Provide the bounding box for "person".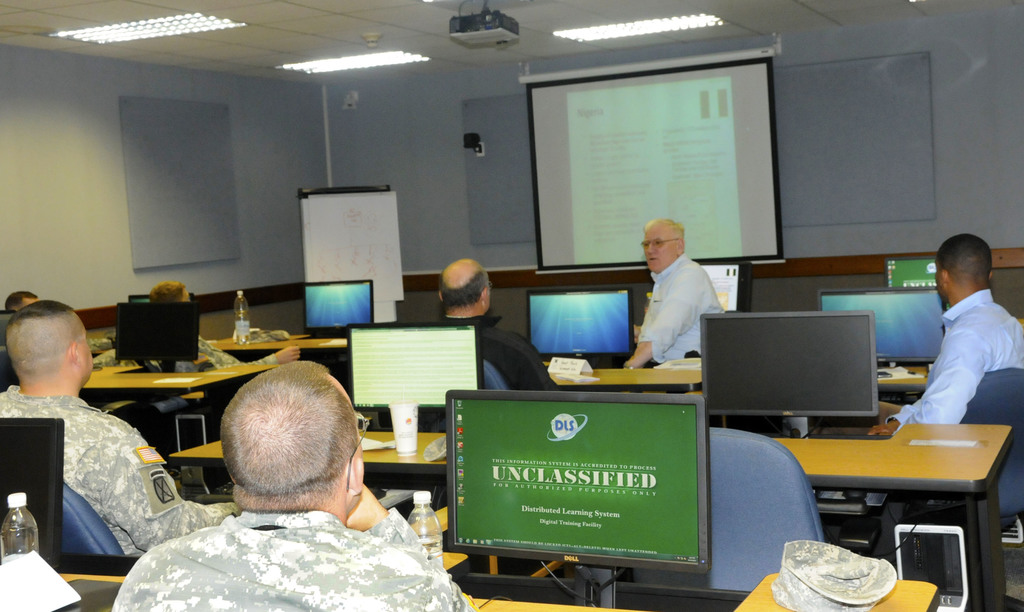
(left=826, top=229, right=1023, bottom=435).
